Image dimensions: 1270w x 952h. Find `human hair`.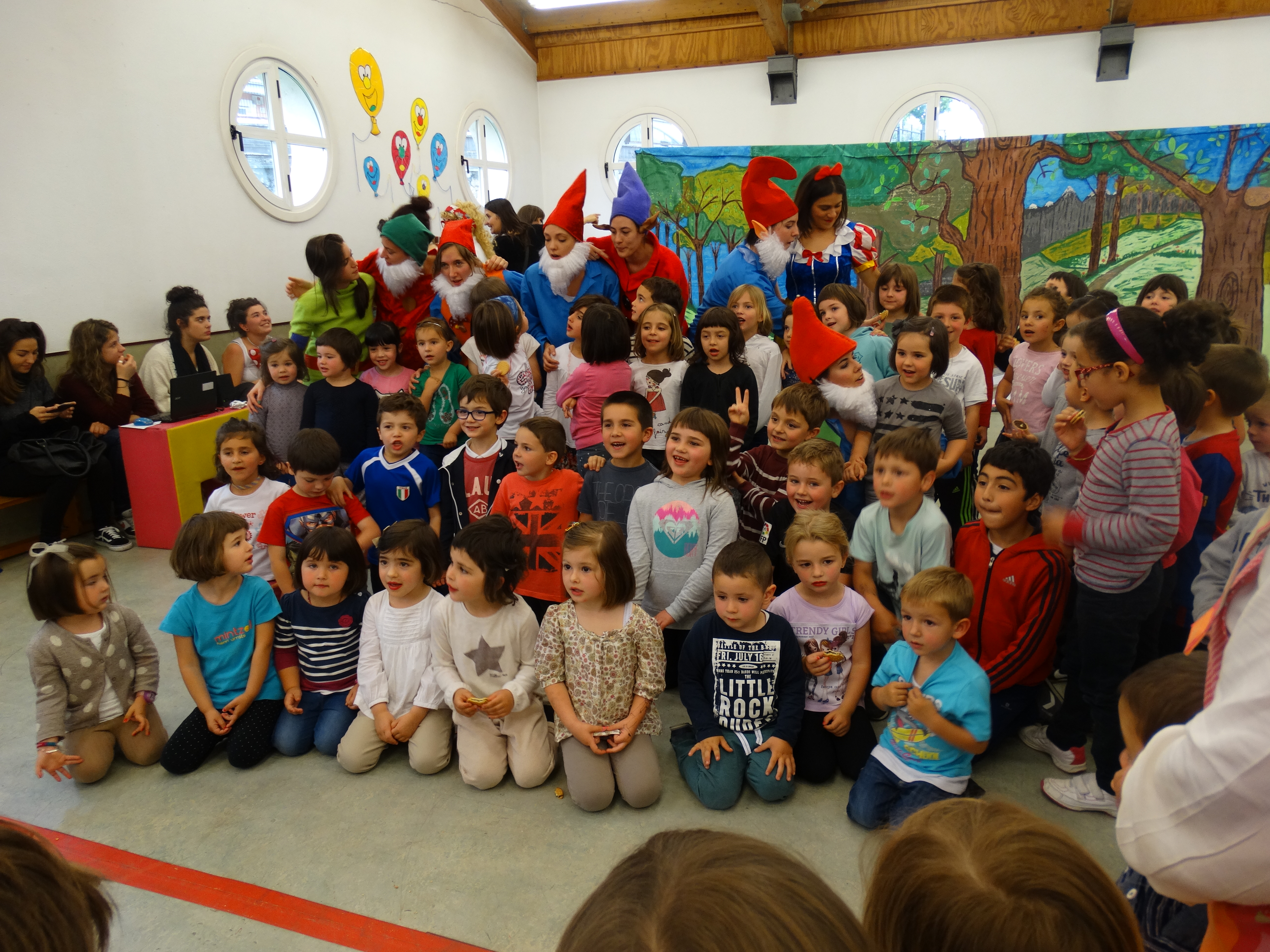
bbox(71, 128, 90, 146).
